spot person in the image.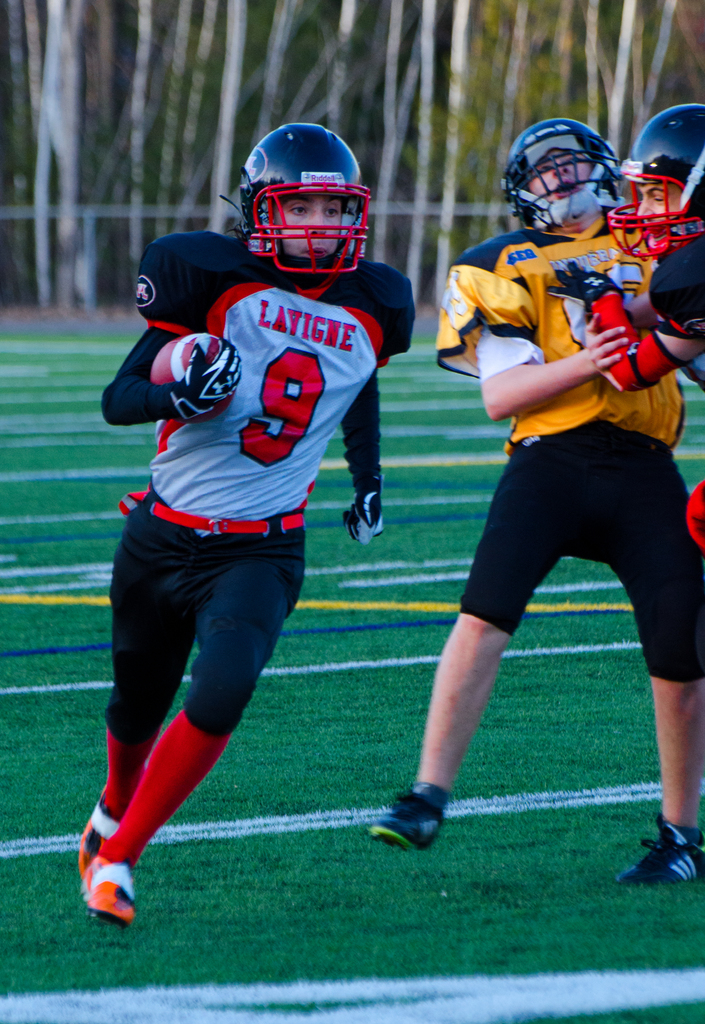
person found at <bbox>60, 118, 419, 924</bbox>.
